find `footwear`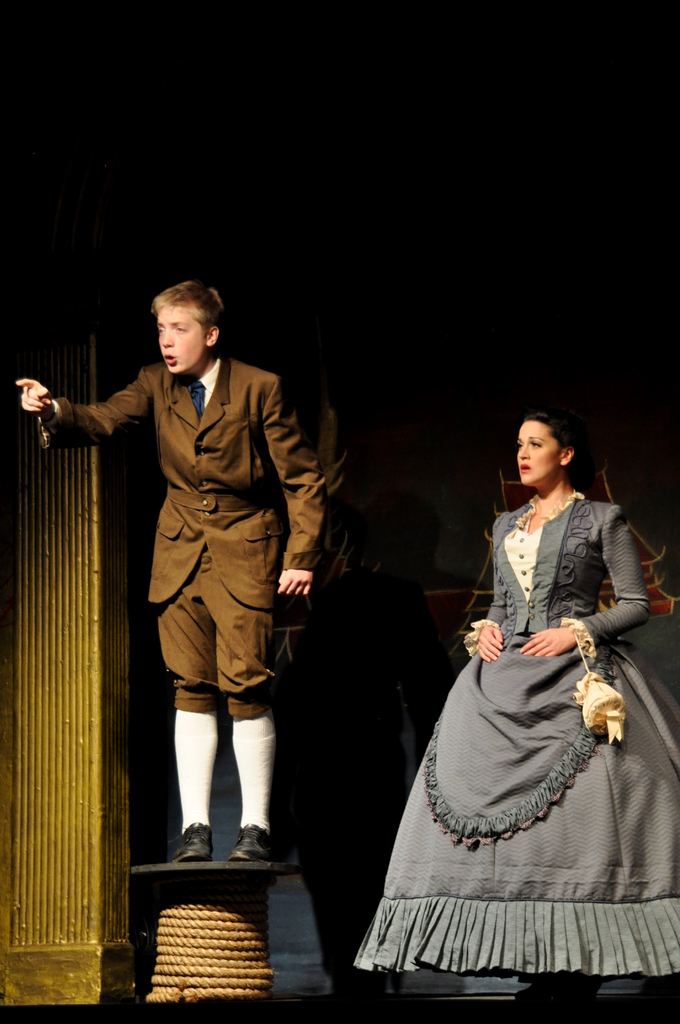
[x1=231, y1=824, x2=268, y2=863]
